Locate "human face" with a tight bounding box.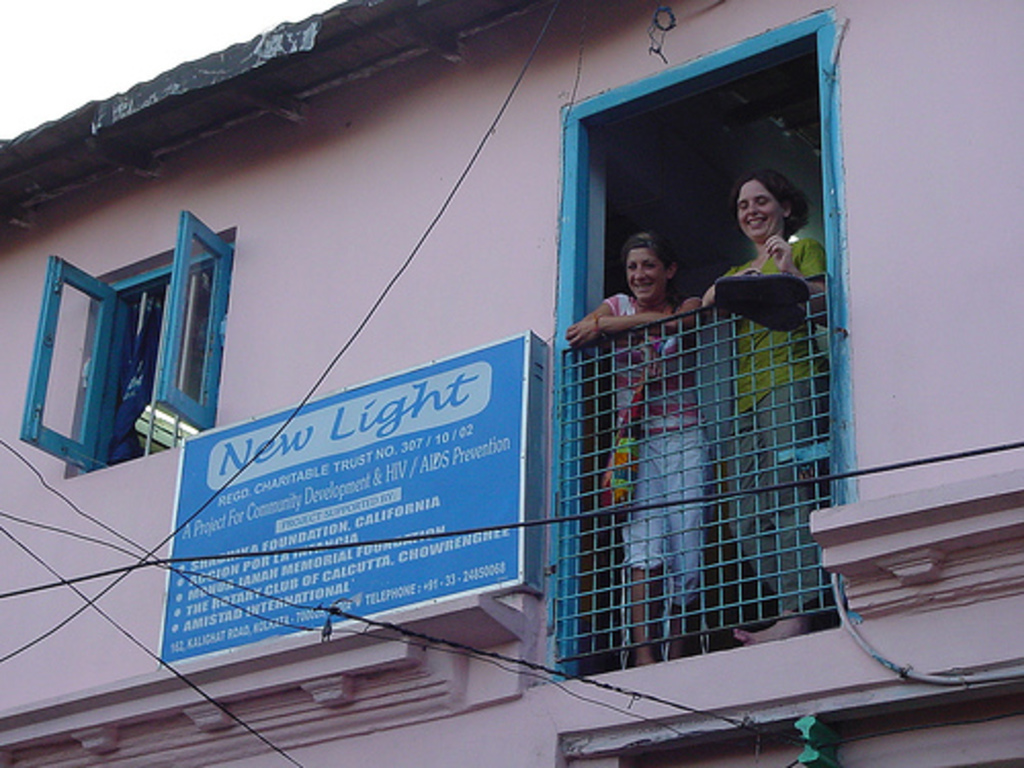
<bbox>623, 248, 668, 303</bbox>.
